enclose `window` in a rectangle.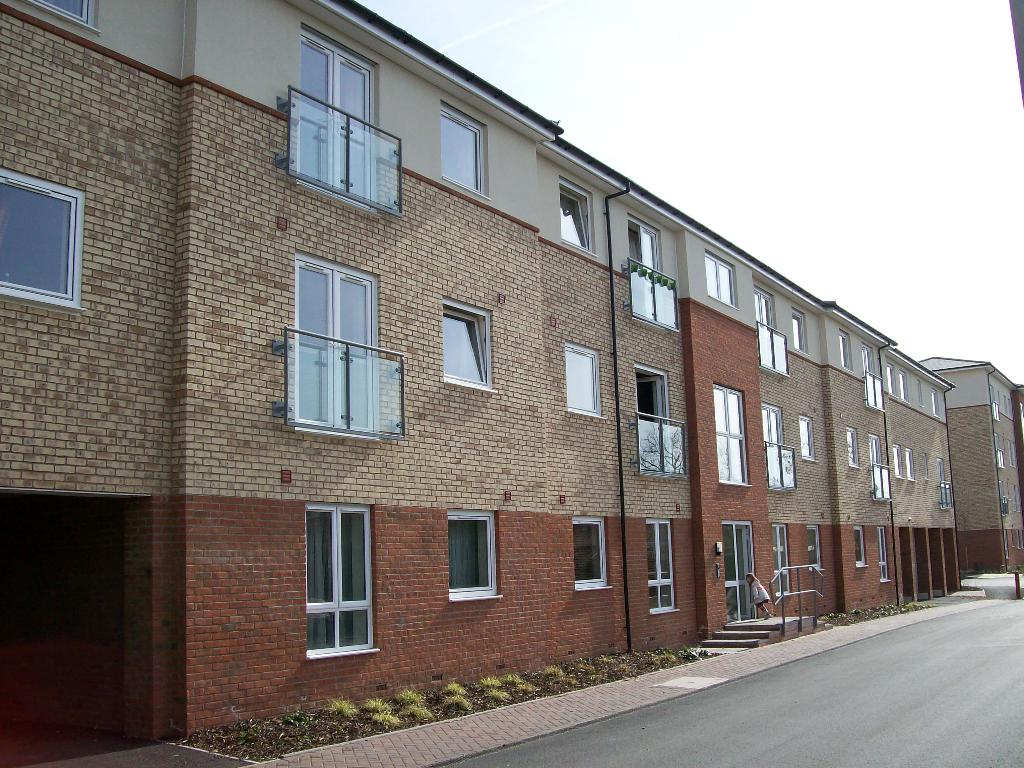
bbox=[563, 340, 612, 419].
